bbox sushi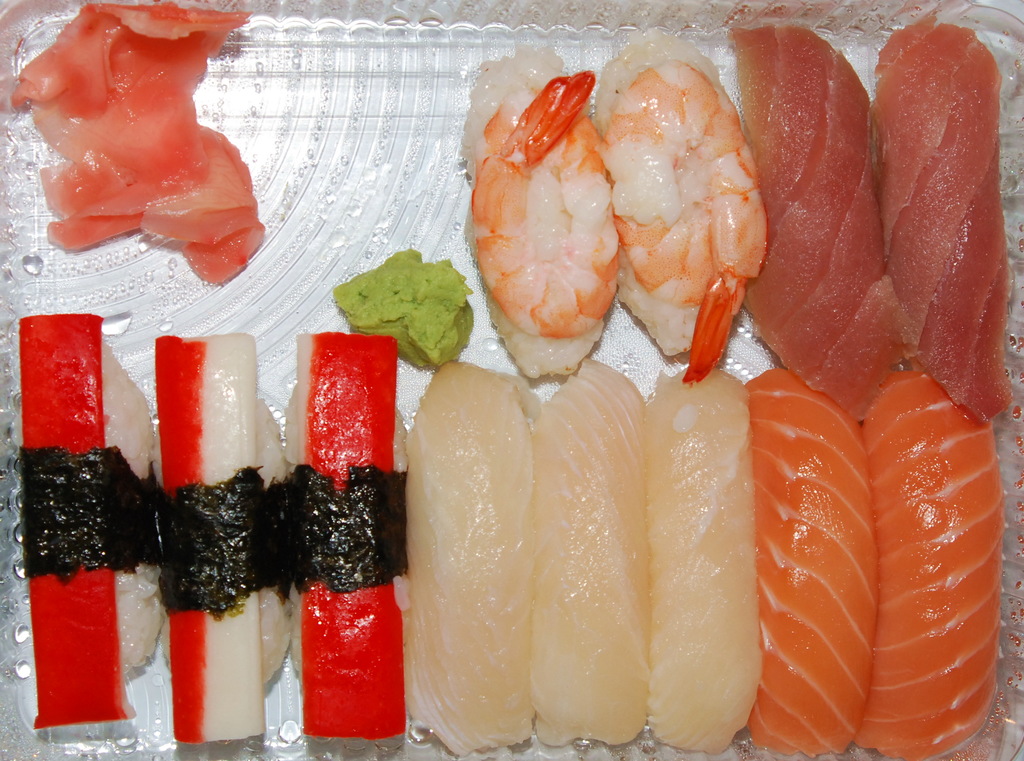
<bbox>858, 355, 997, 758</bbox>
